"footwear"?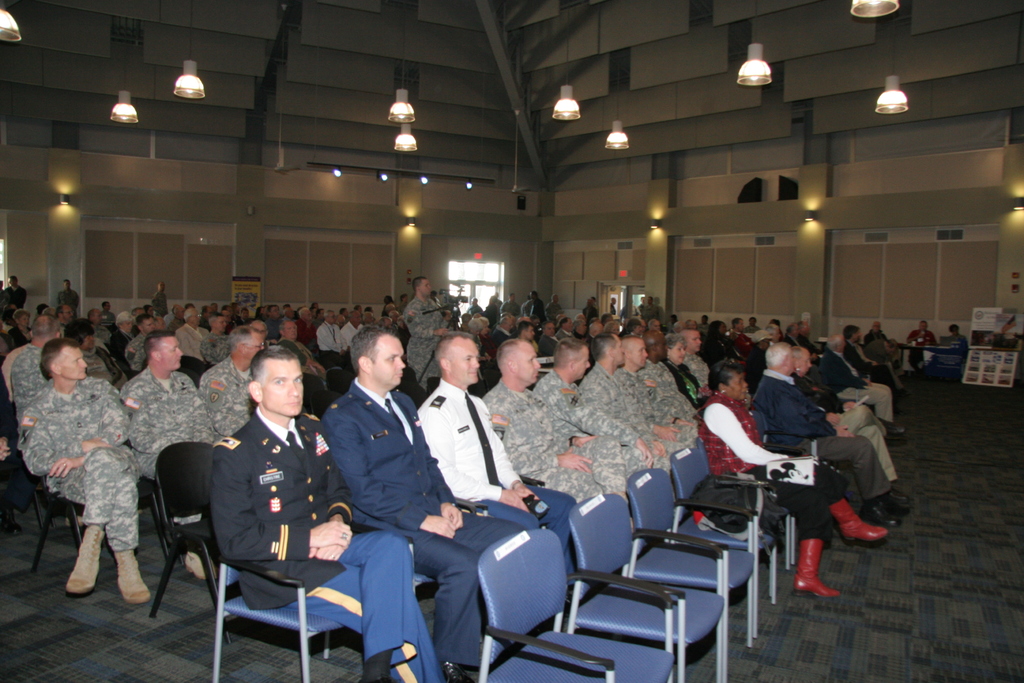
187:551:222:580
